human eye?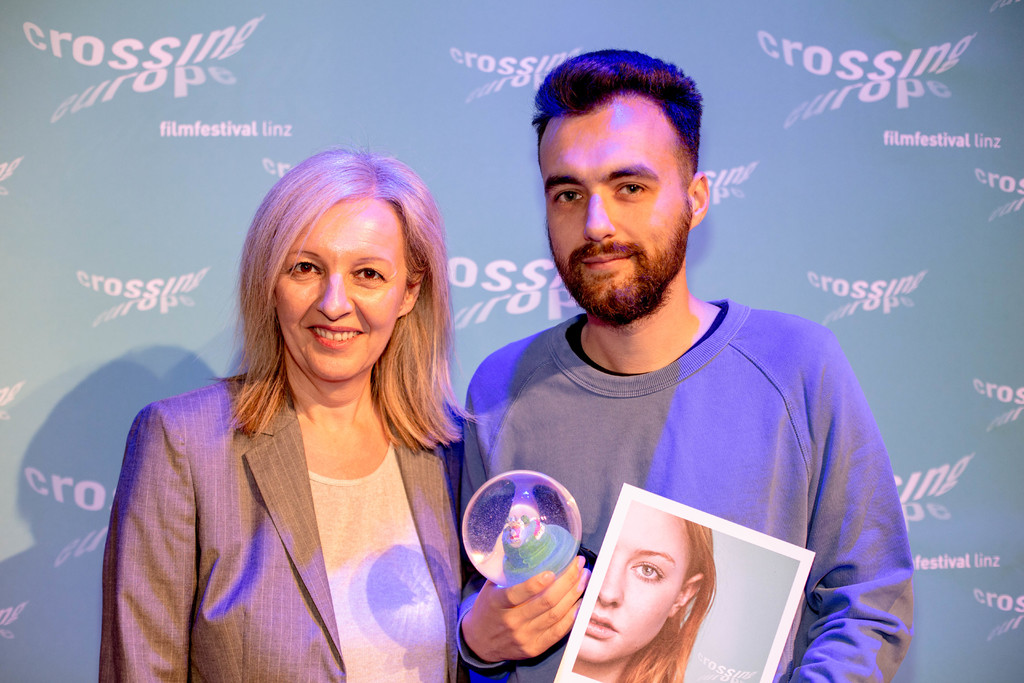
<region>353, 261, 388, 285</region>
